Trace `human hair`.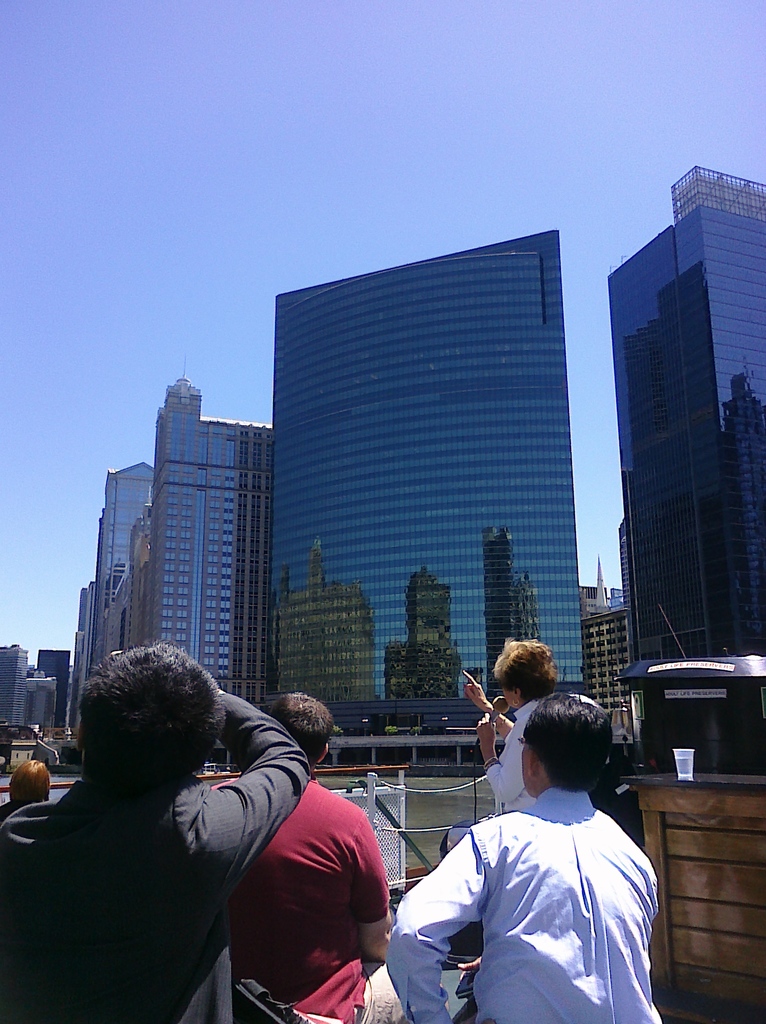
Traced to [264,694,336,771].
